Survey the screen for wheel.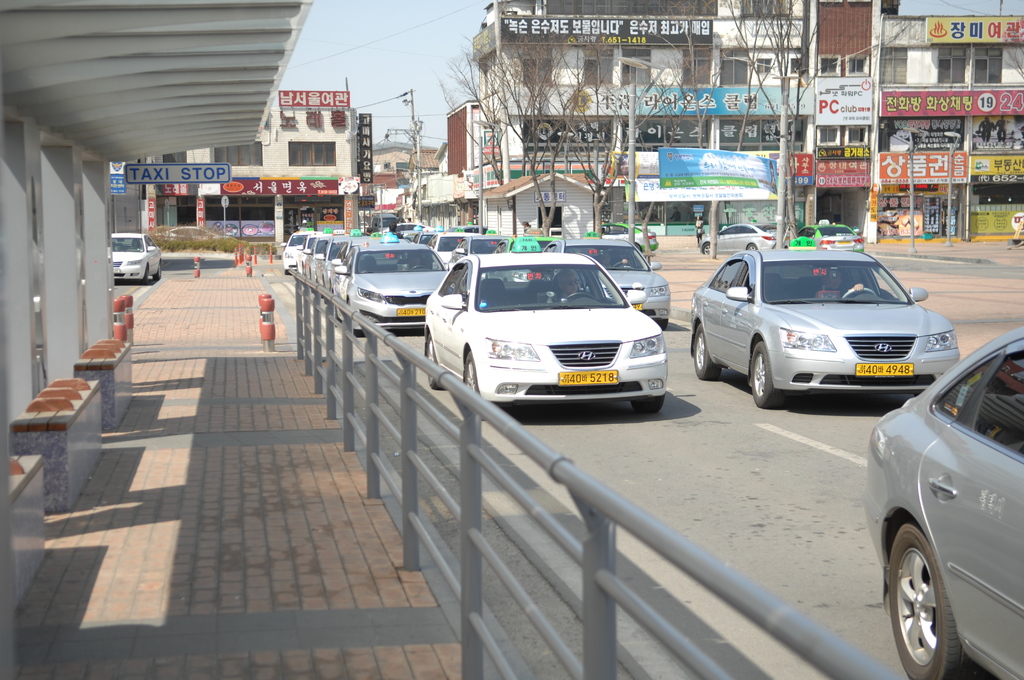
Survey found: [x1=840, y1=280, x2=881, y2=305].
